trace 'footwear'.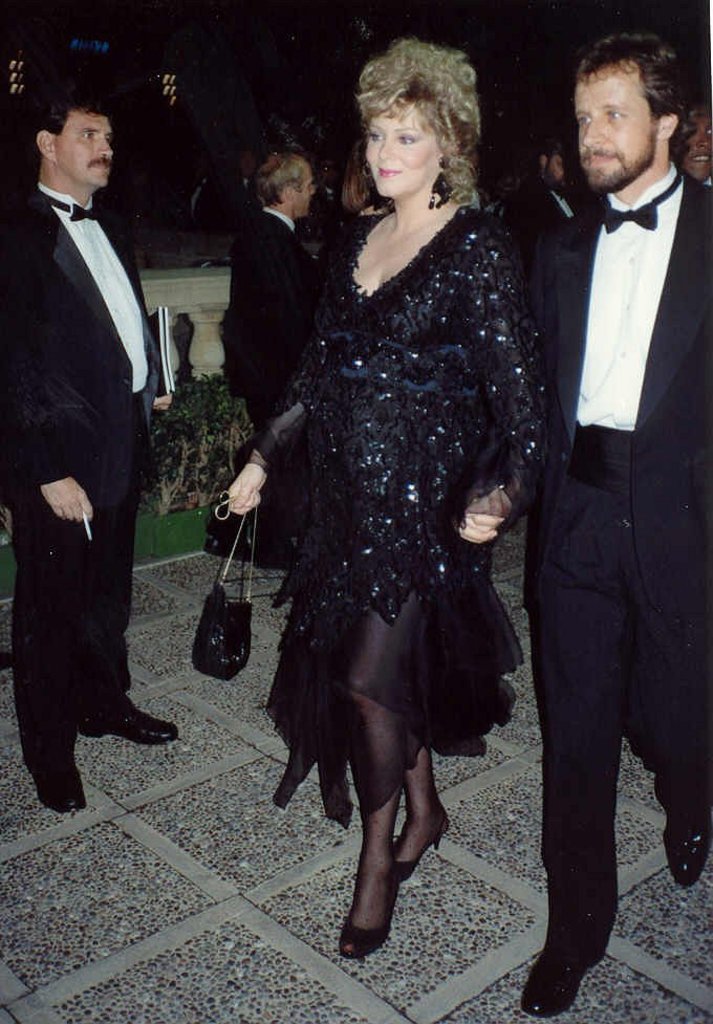
Traced to (110,705,181,757).
